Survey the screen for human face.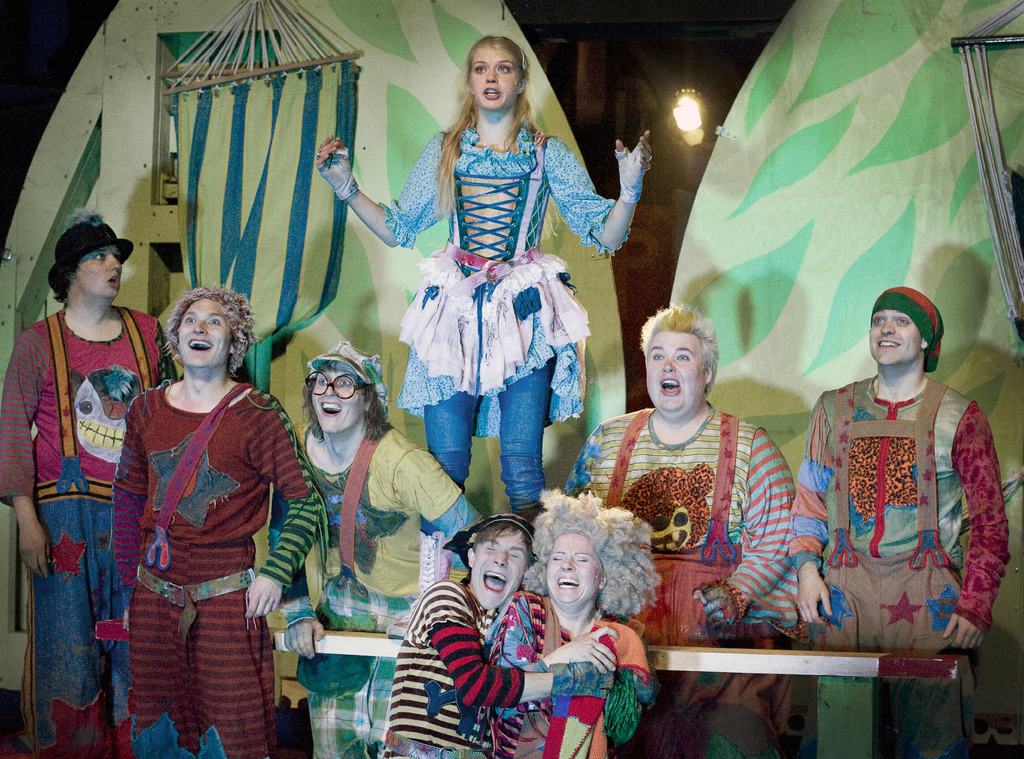
Survey found: [173, 296, 230, 365].
